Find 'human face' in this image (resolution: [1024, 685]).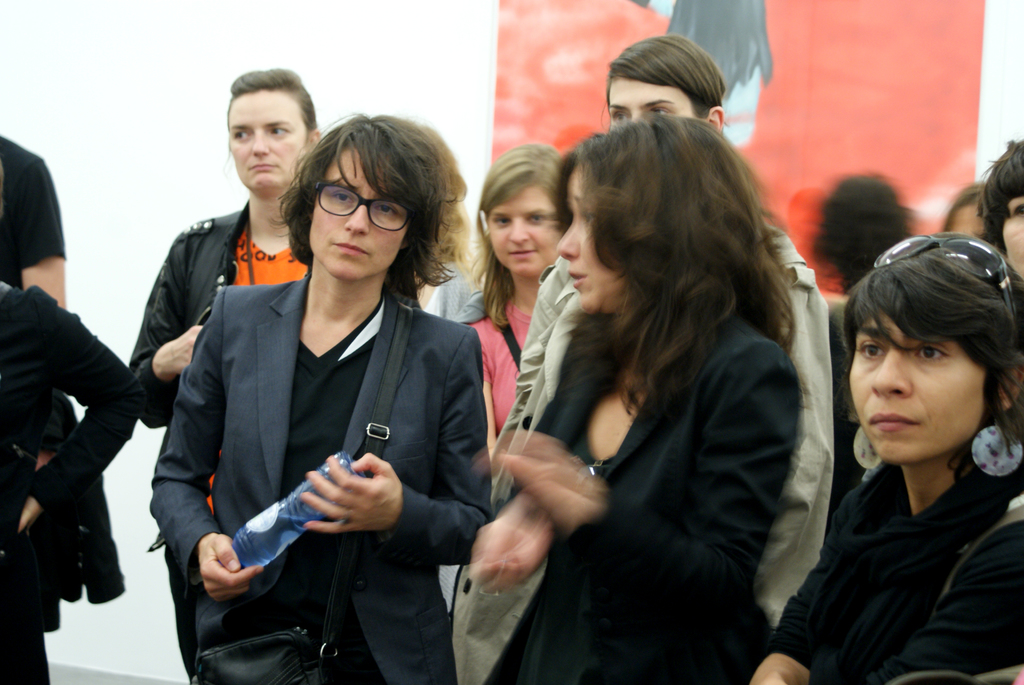
{"left": 486, "top": 186, "right": 561, "bottom": 275}.
